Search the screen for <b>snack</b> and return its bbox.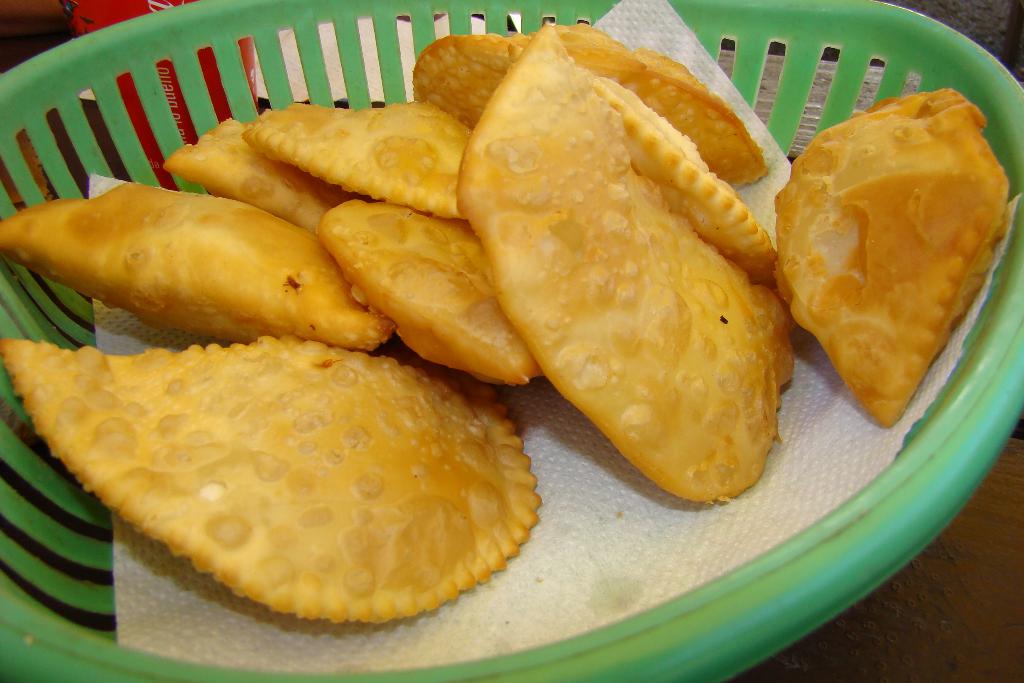
Found: box(454, 46, 788, 520).
